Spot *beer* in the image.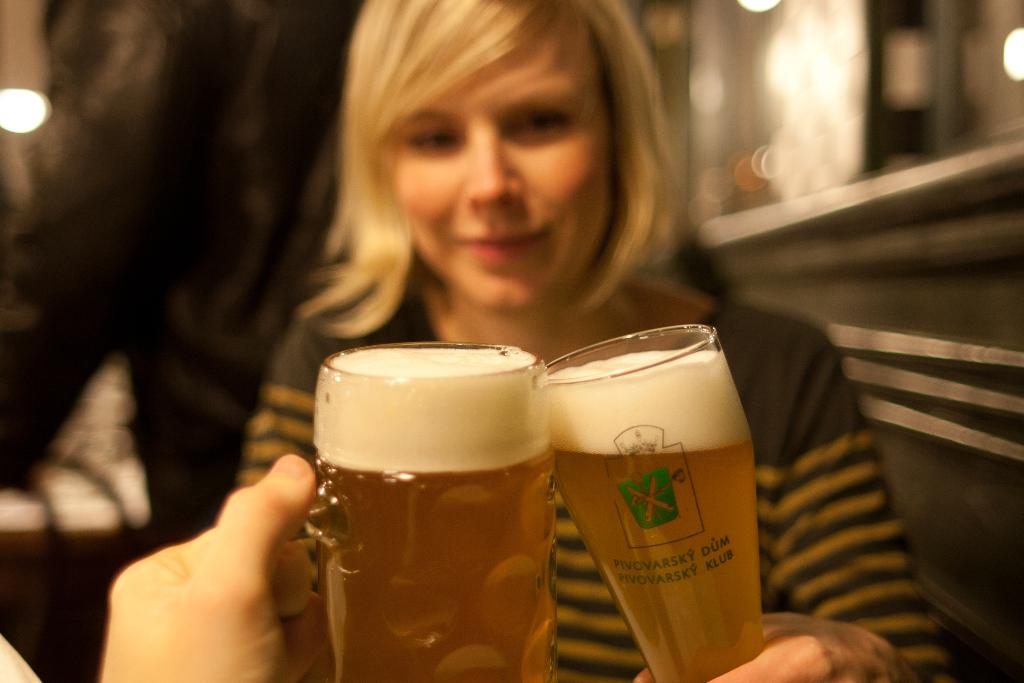
*beer* found at {"left": 545, "top": 356, "right": 754, "bottom": 682}.
